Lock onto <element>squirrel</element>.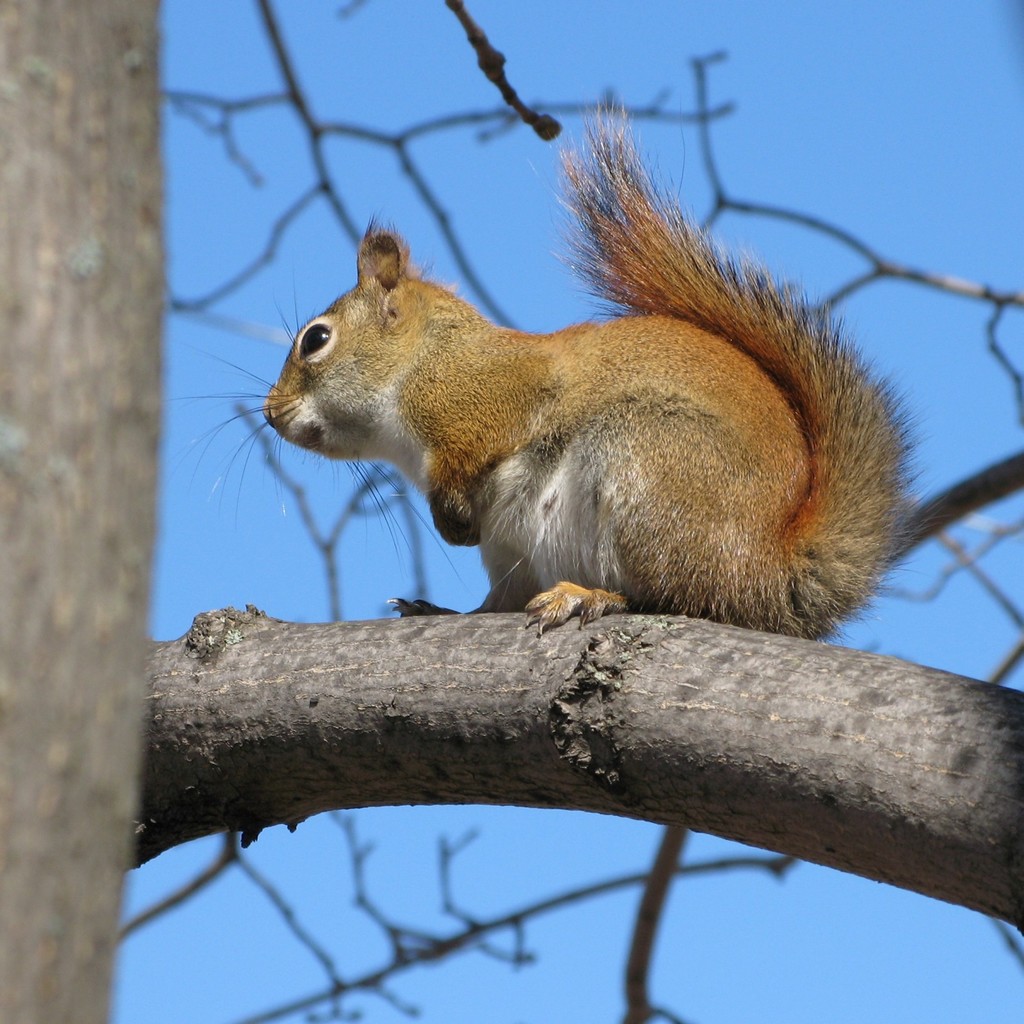
Locked: Rect(165, 84, 936, 641).
